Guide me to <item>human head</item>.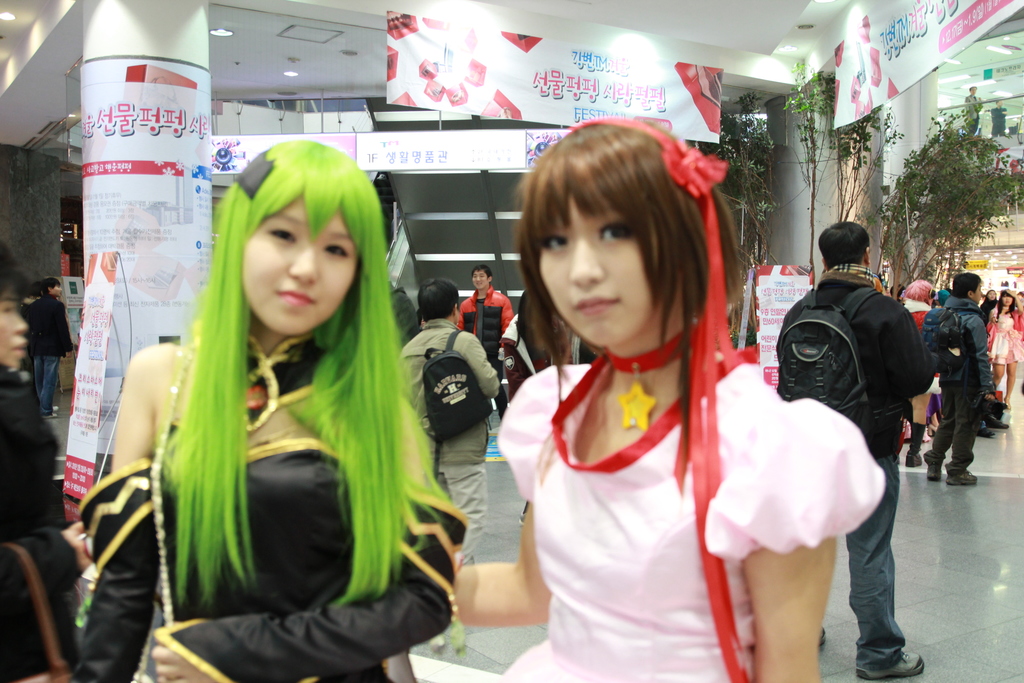
Guidance: {"x1": 934, "y1": 286, "x2": 954, "y2": 304}.
